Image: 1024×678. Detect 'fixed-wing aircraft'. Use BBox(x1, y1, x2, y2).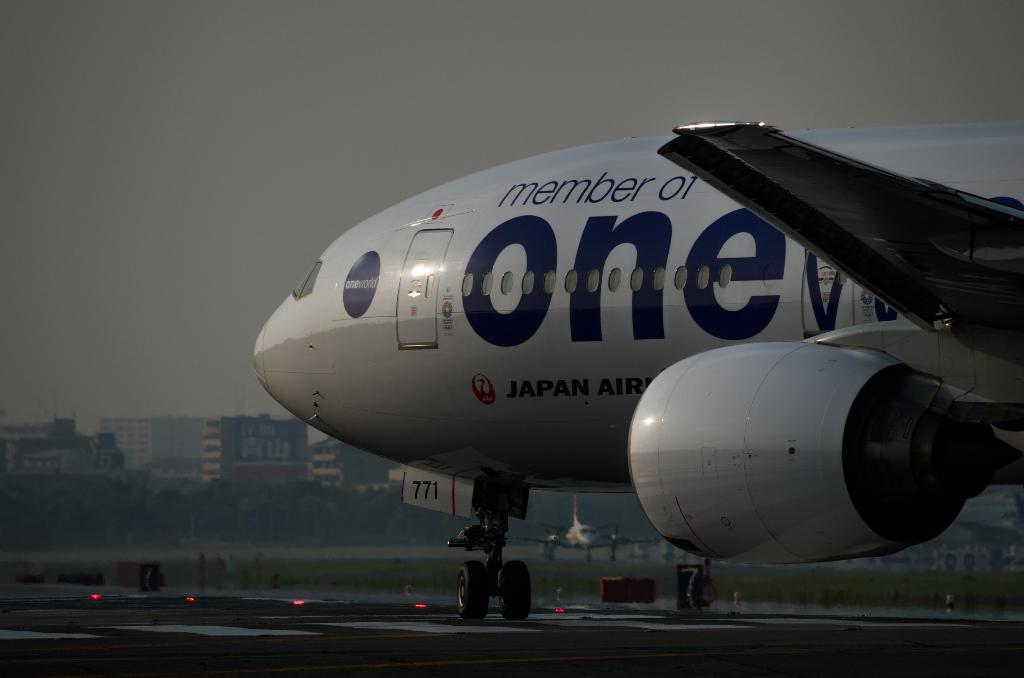
BBox(250, 118, 1023, 626).
